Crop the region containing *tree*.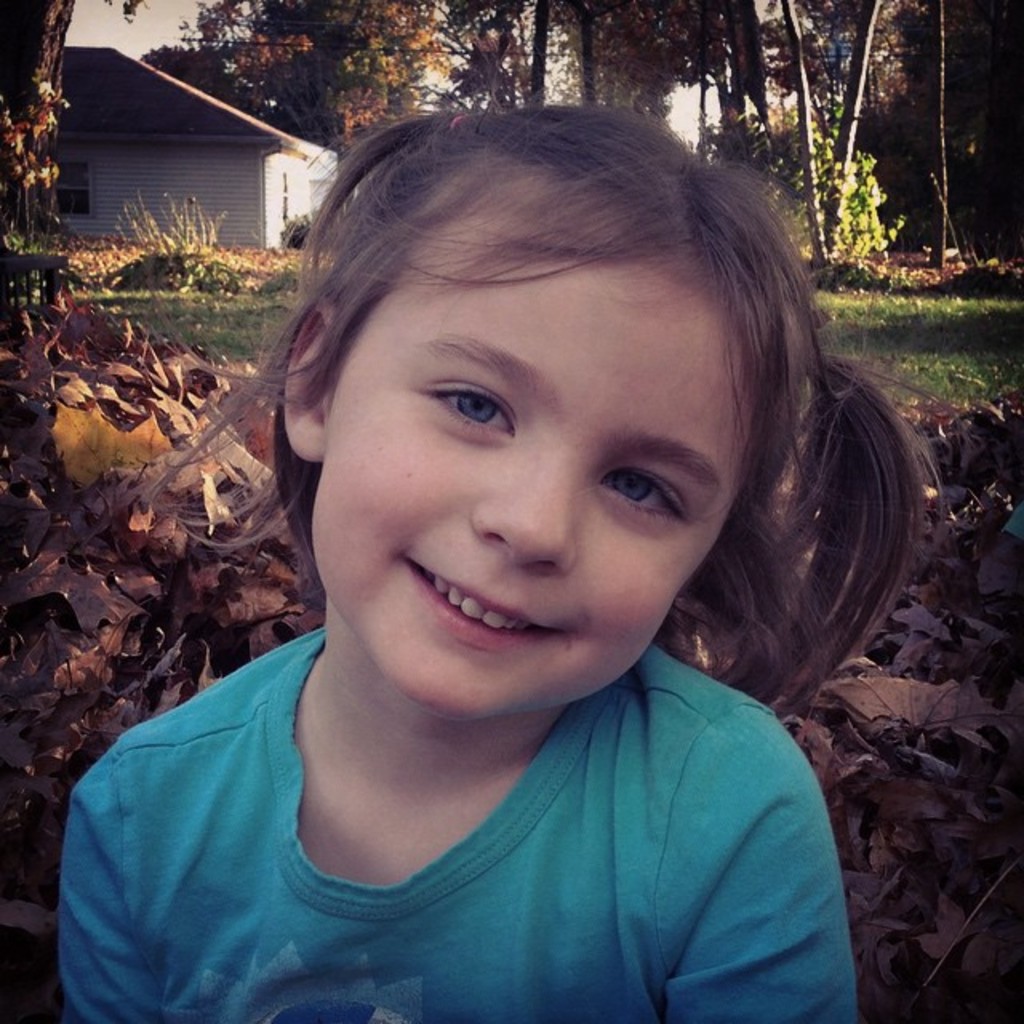
Crop region: pyautogui.locateOnScreen(163, 0, 472, 174).
